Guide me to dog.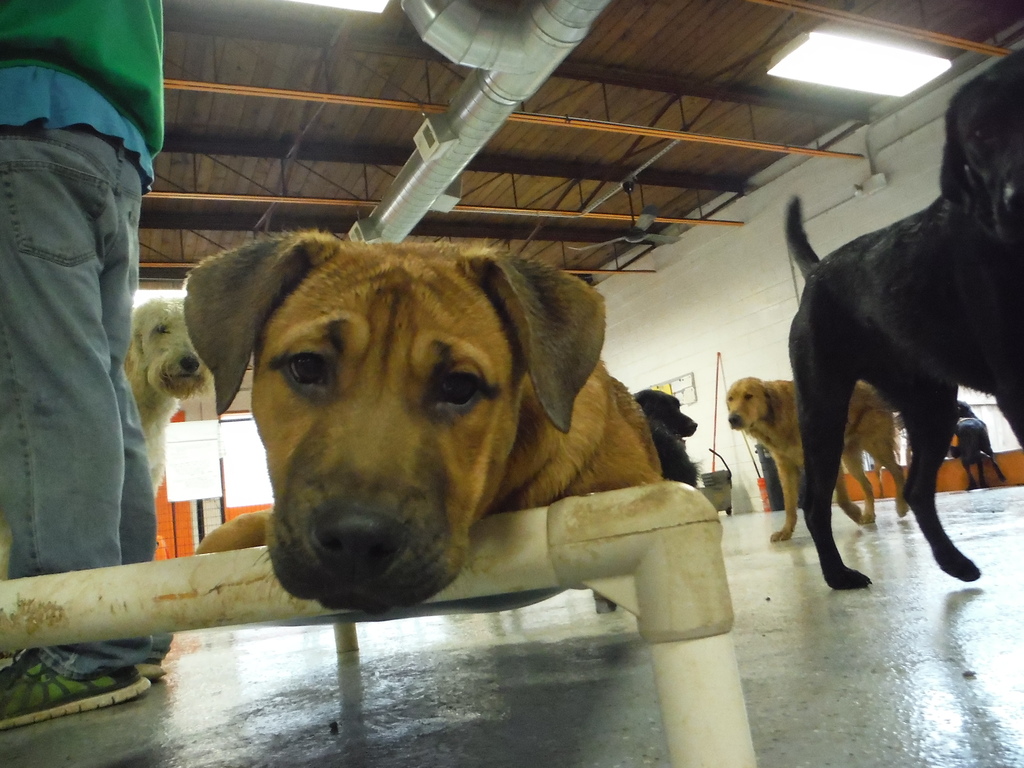
Guidance: (x1=778, y1=43, x2=1023, y2=593).
